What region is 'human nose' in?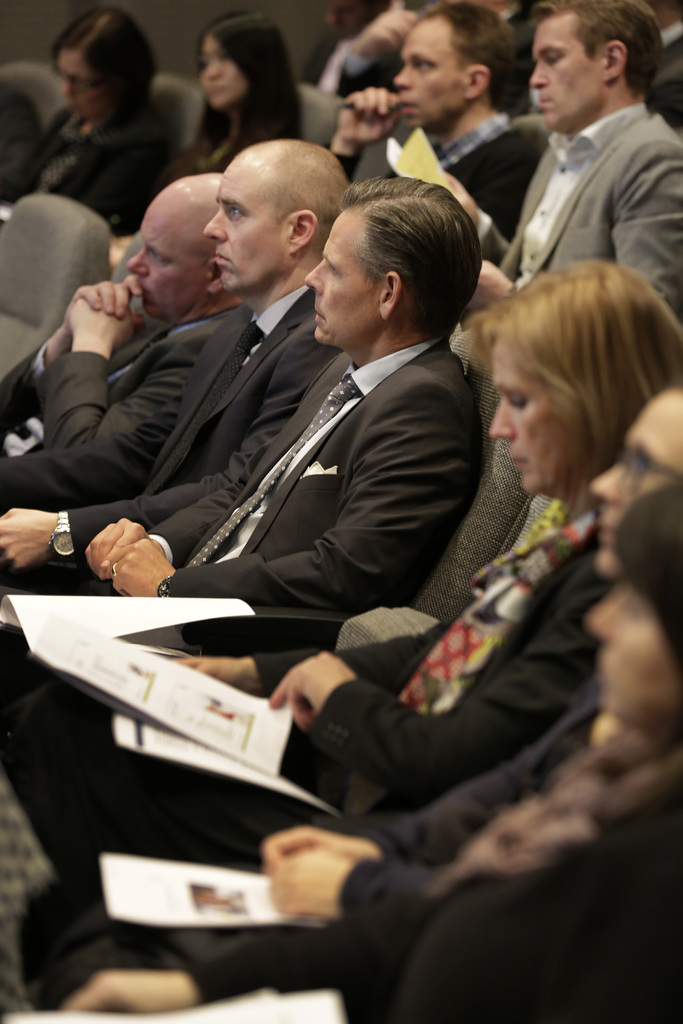
left=586, top=595, right=620, bottom=646.
